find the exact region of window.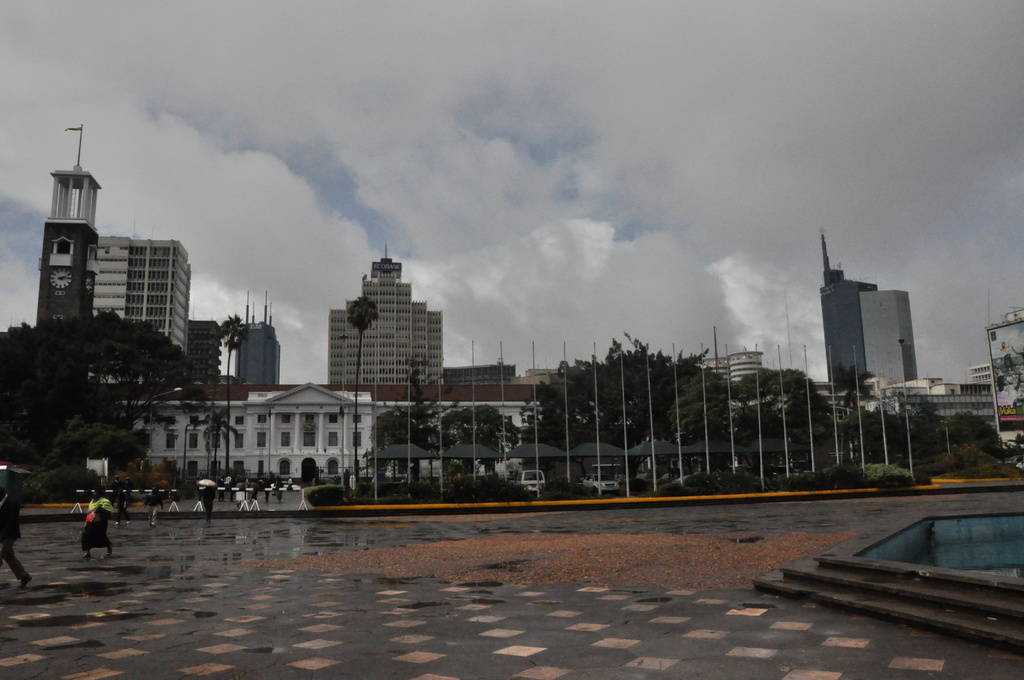
Exact region: (left=351, top=391, right=360, bottom=397).
